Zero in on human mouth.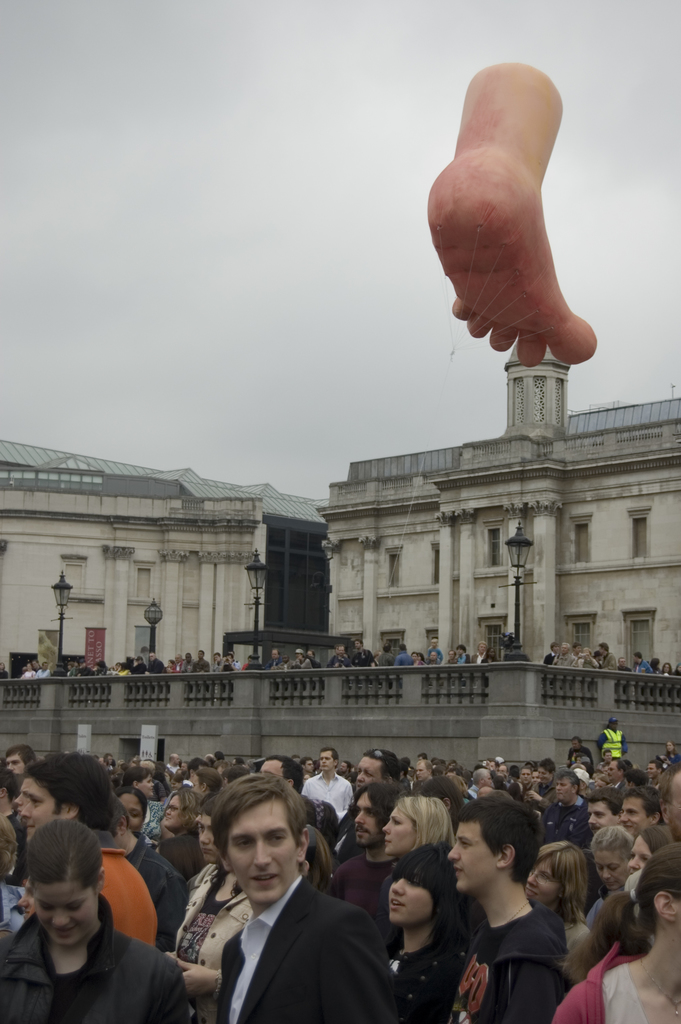
Zeroed in: 321,764,327,771.
